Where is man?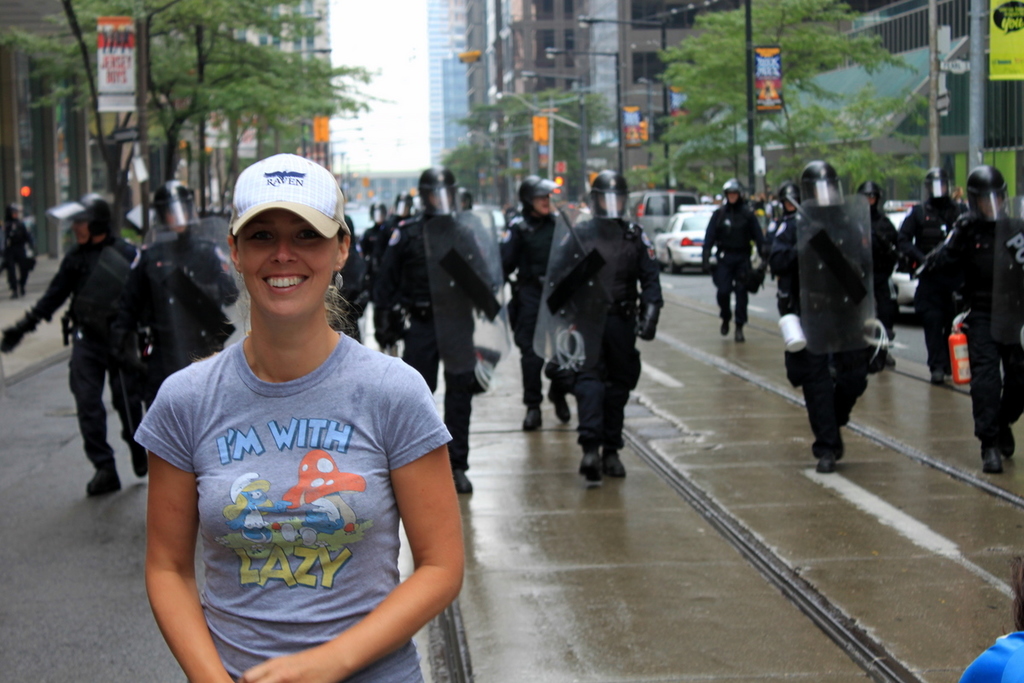
bbox(703, 175, 770, 342).
